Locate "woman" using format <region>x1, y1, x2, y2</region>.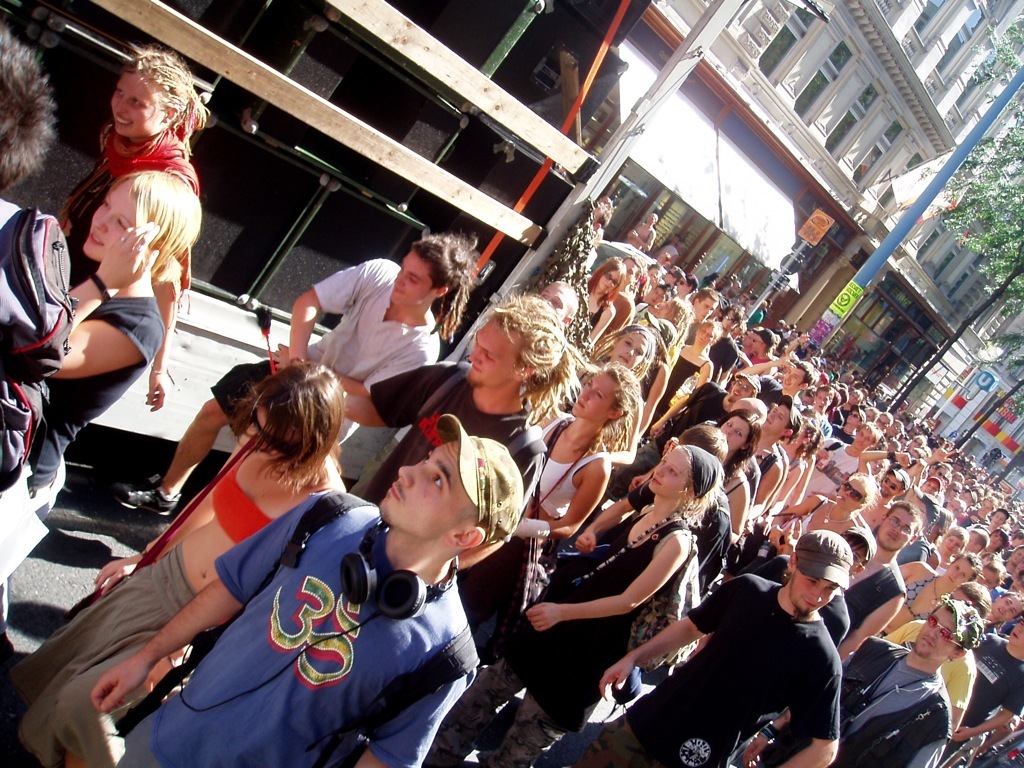
<region>57, 44, 214, 412</region>.
